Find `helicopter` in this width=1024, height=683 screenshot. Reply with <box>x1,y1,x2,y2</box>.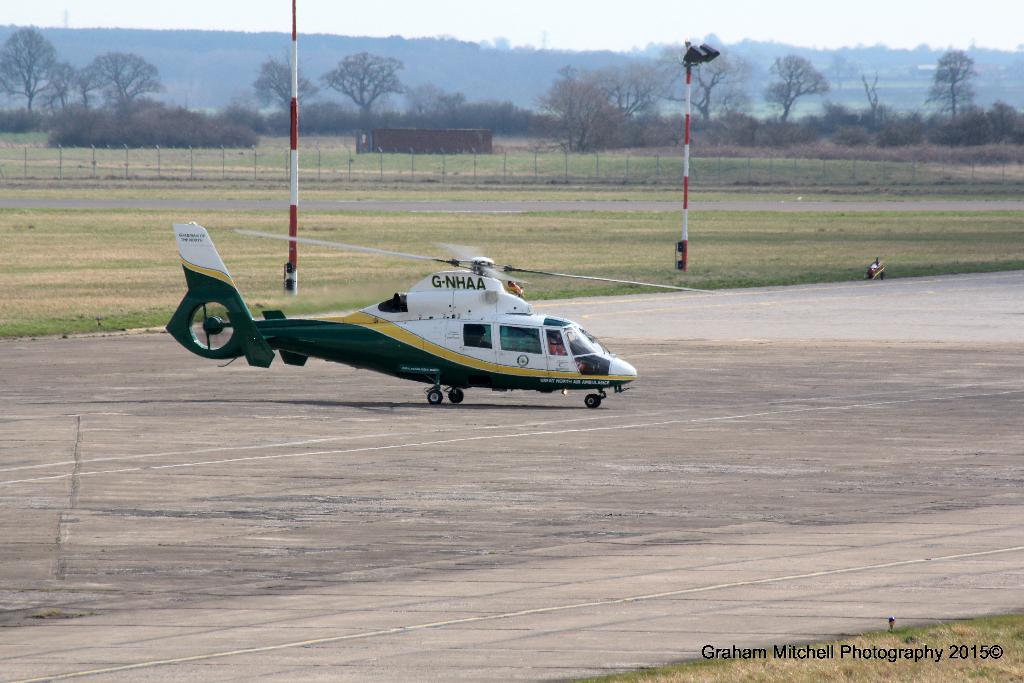
<box>162,222,724,413</box>.
